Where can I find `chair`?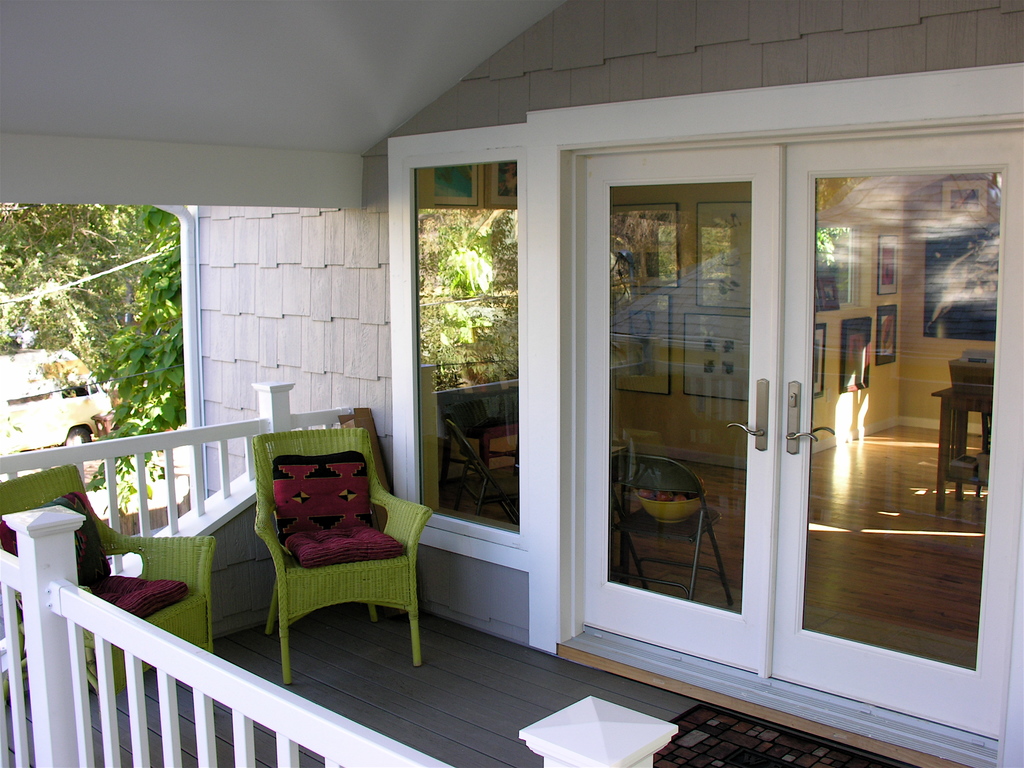
You can find it at left=607, top=452, right=737, bottom=605.
